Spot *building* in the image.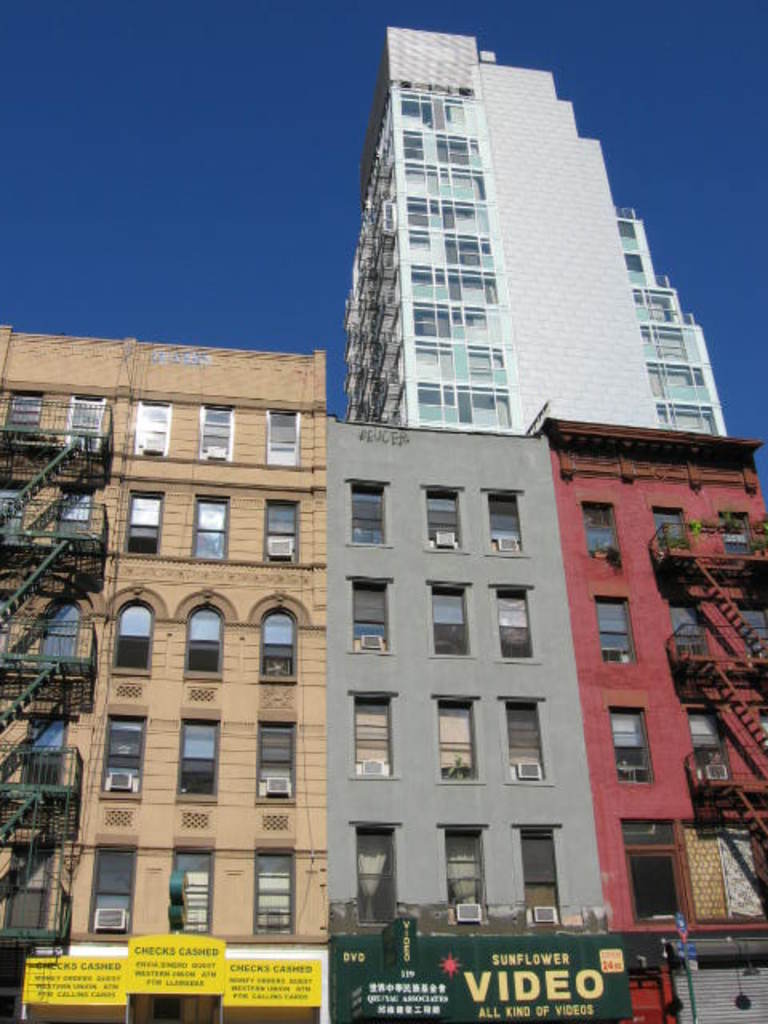
*building* found at 0, 323, 334, 1022.
